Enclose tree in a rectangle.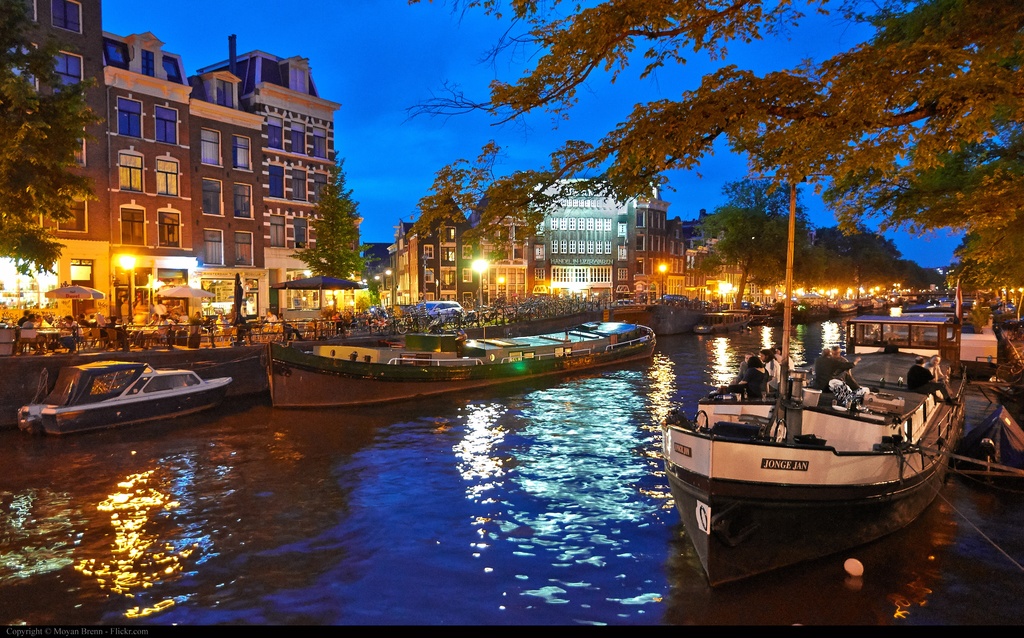
[x1=0, y1=5, x2=107, y2=277].
